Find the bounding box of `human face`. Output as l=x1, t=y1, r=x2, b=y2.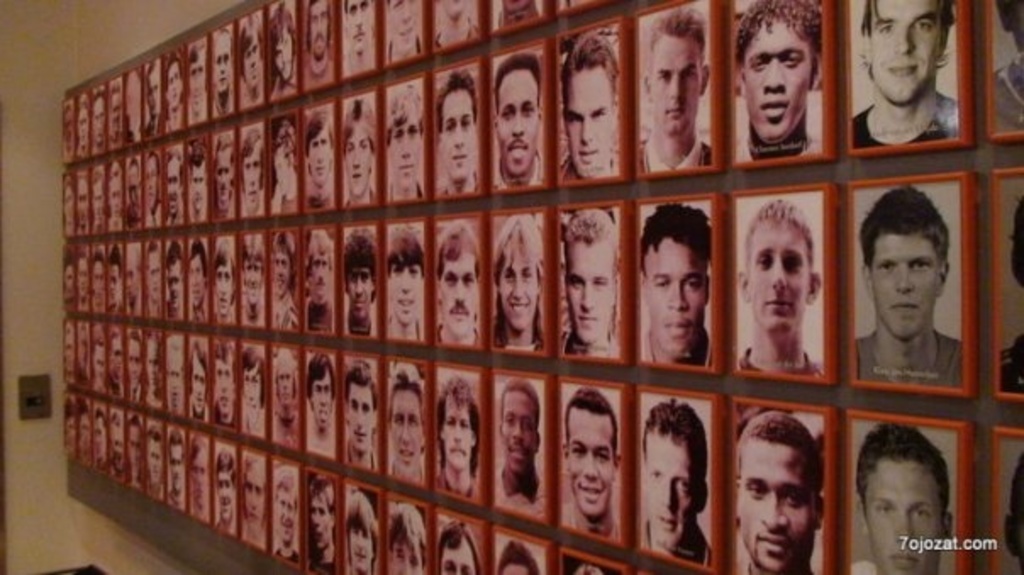
l=737, t=446, r=810, b=568.
